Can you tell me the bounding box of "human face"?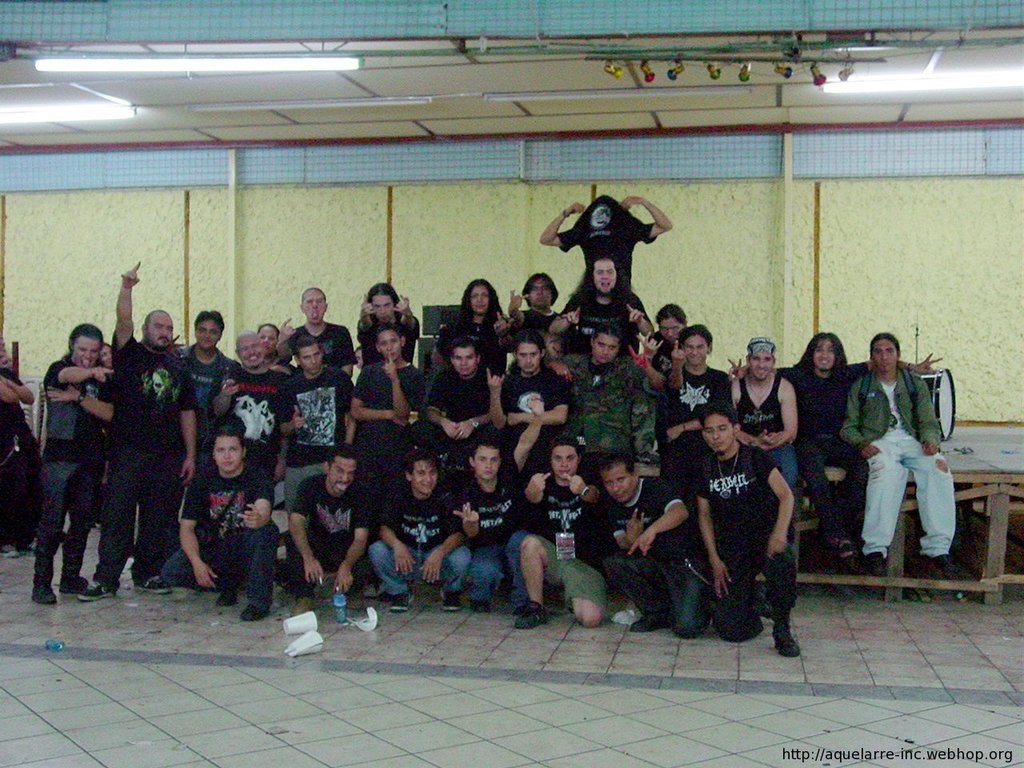
(x1=302, y1=287, x2=329, y2=325).
